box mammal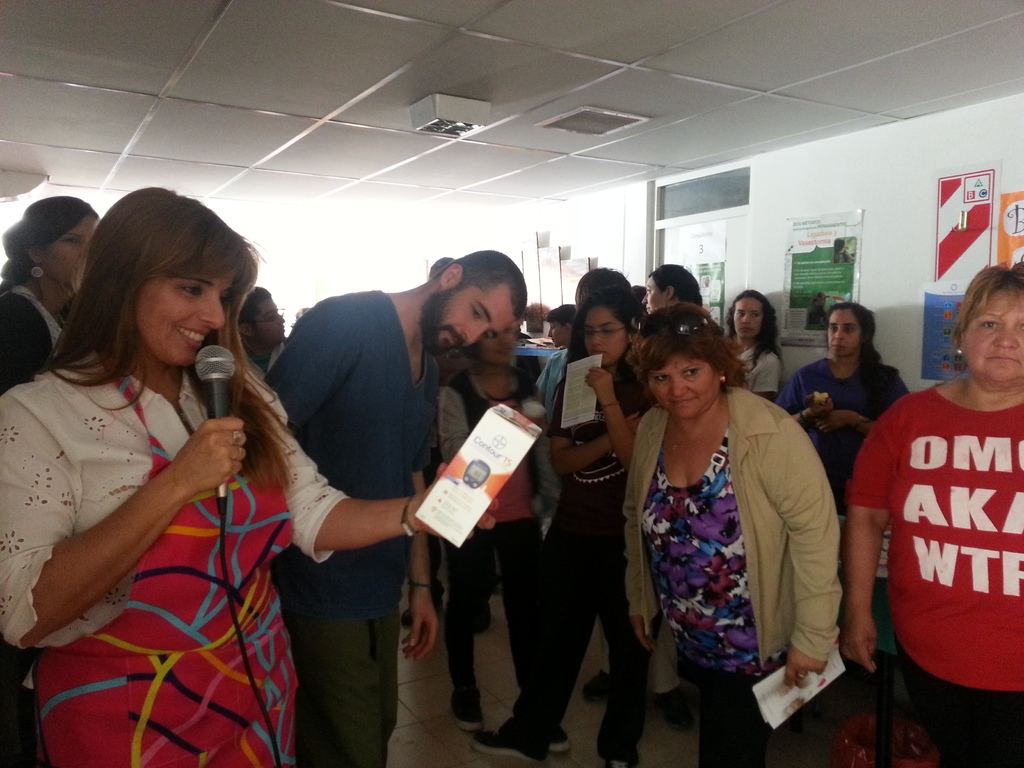
[0, 177, 502, 767]
